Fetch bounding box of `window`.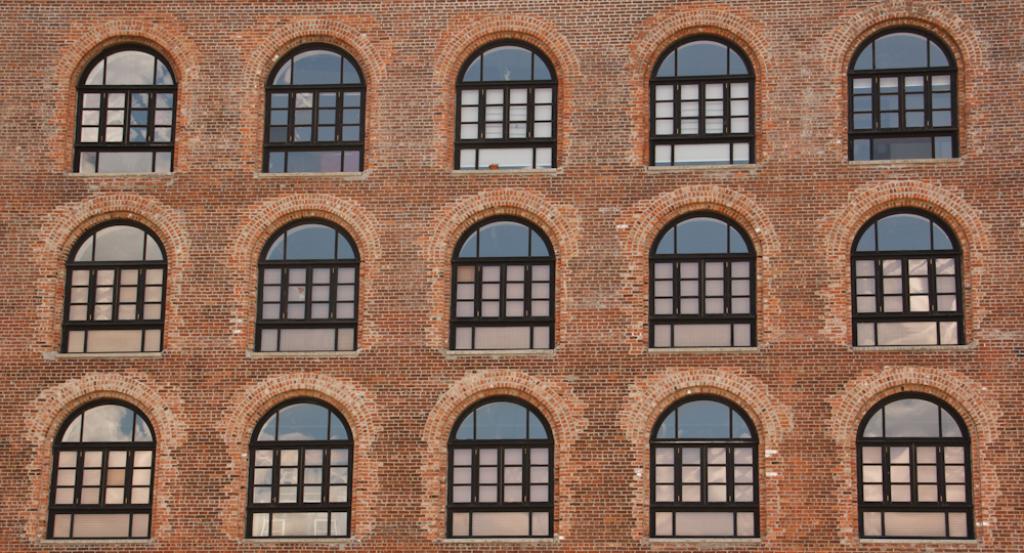
Bbox: region(253, 219, 361, 355).
